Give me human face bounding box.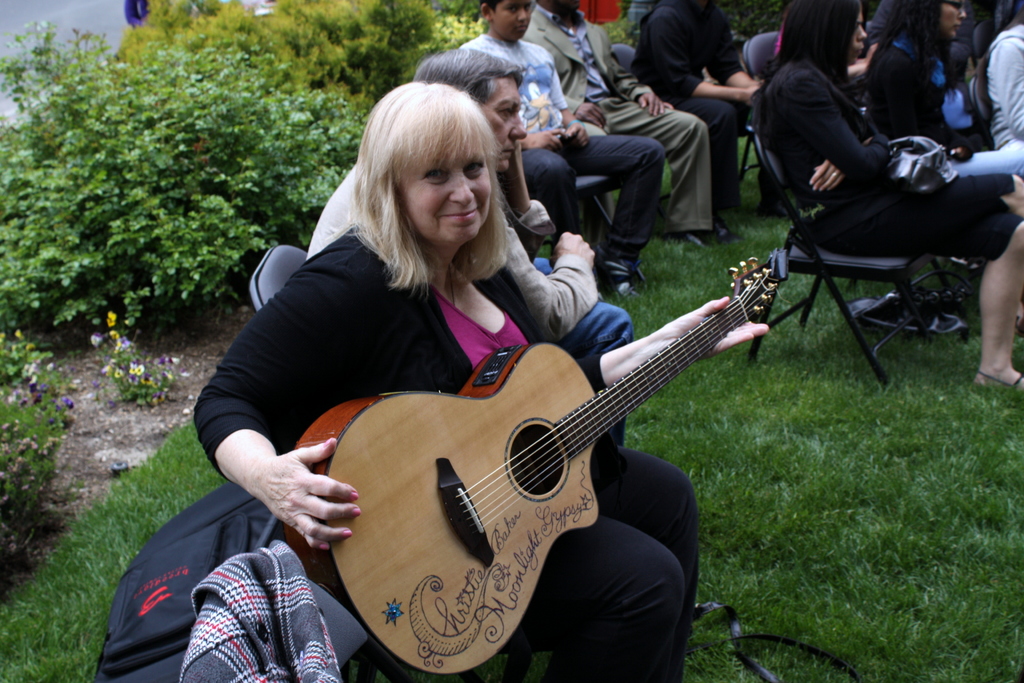
bbox=[490, 0, 532, 42].
